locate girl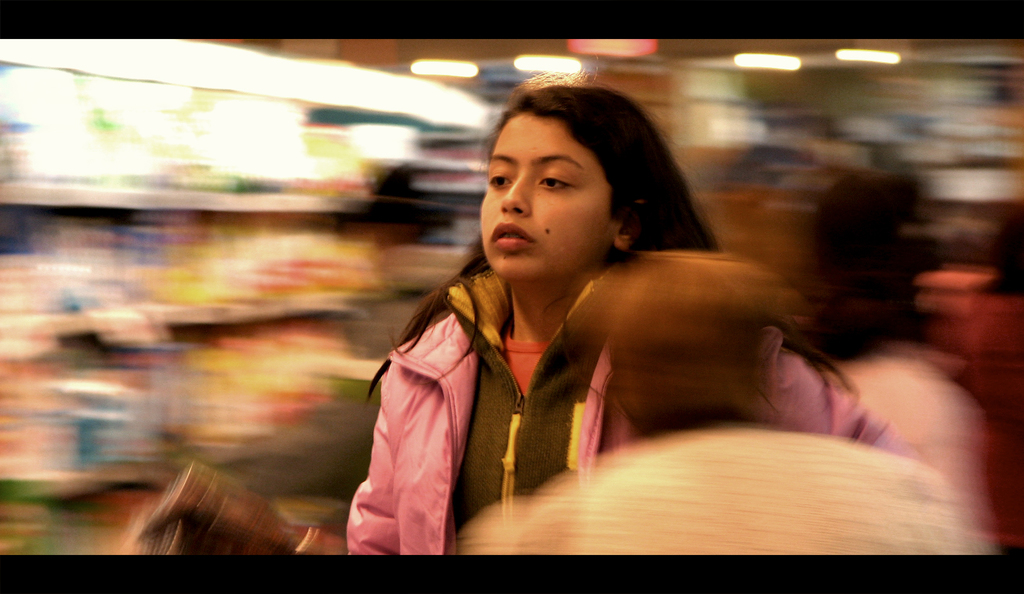
select_region(132, 60, 932, 560)
